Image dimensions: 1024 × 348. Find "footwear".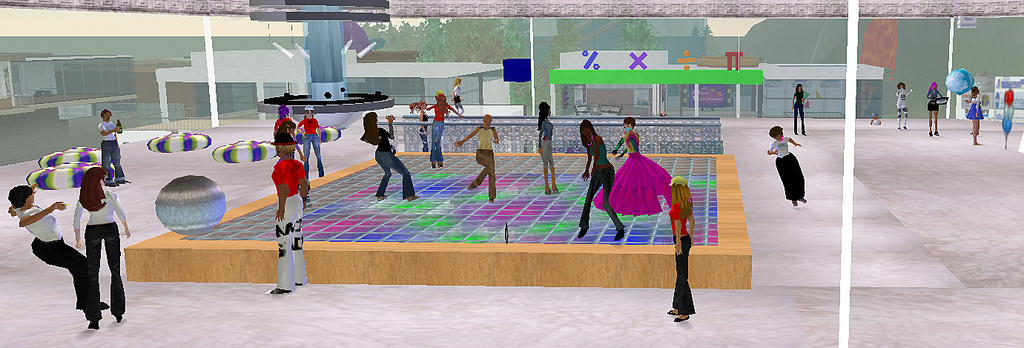
113, 314, 115, 321.
